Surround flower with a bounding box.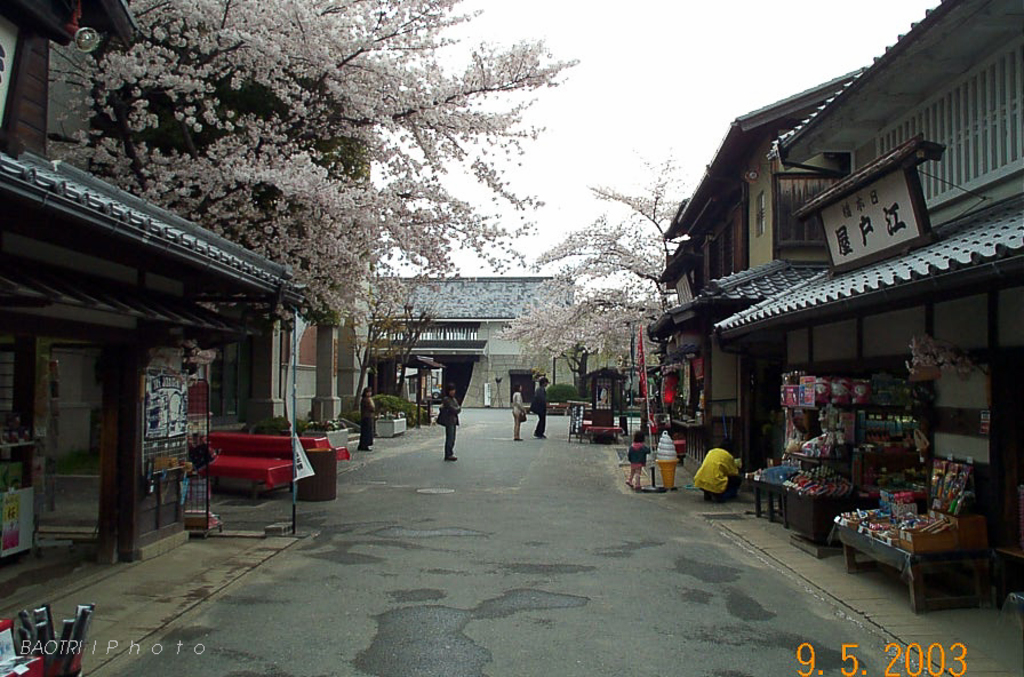
510:38:541:62.
